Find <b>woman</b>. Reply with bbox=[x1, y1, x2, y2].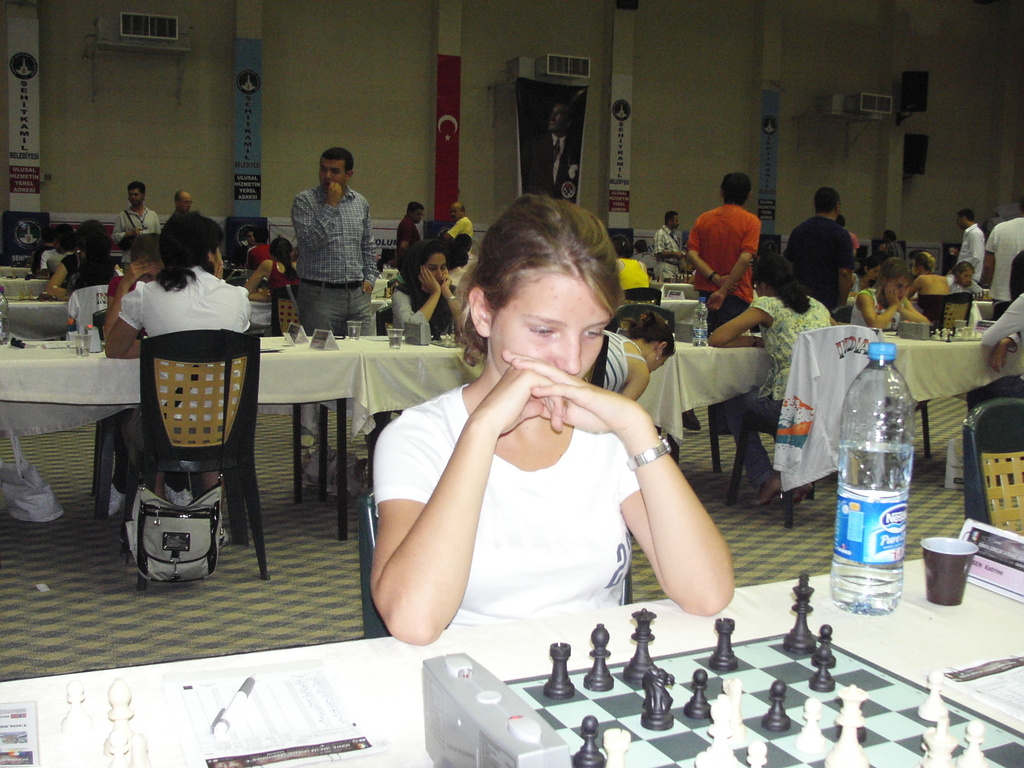
bbox=[611, 232, 650, 299].
